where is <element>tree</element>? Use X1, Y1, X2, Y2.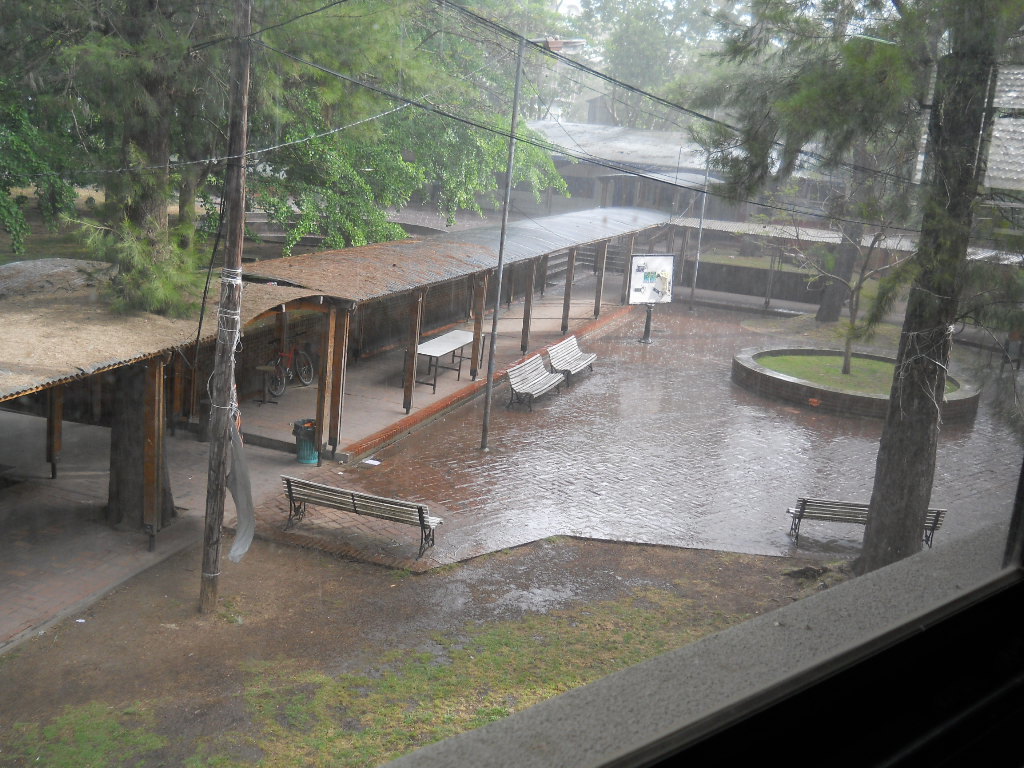
0, 0, 584, 540.
